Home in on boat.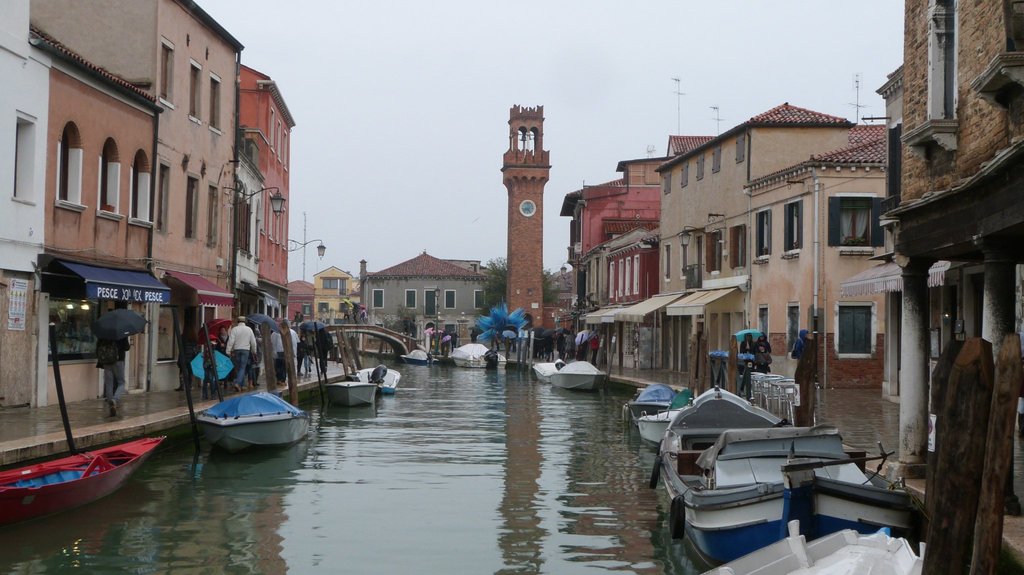
Homed in at region(637, 406, 673, 455).
